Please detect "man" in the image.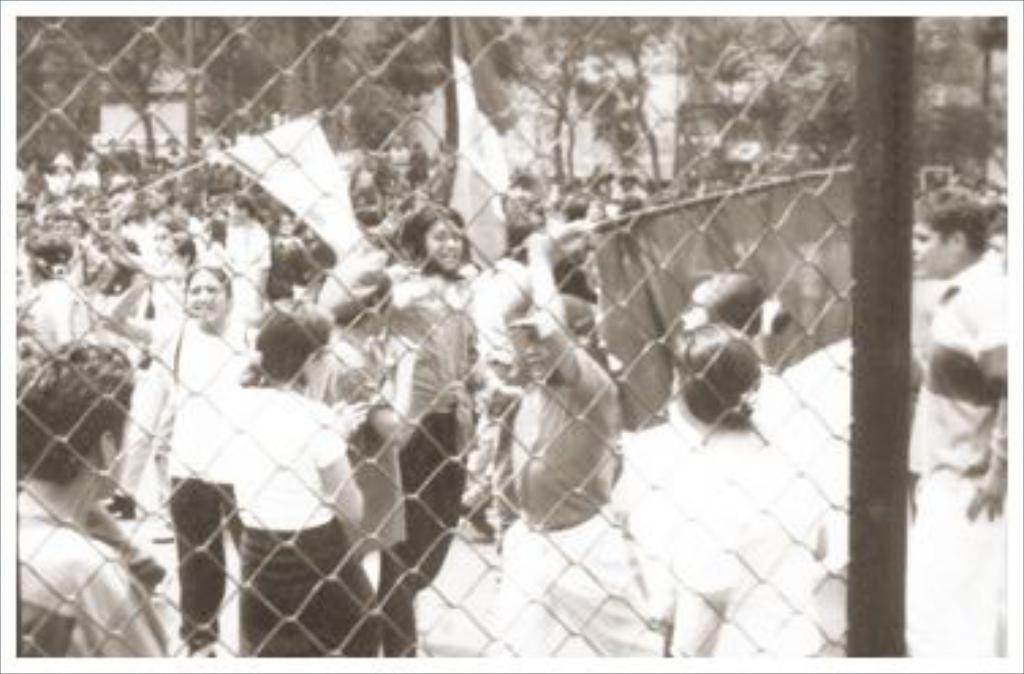
box=[11, 337, 177, 655].
